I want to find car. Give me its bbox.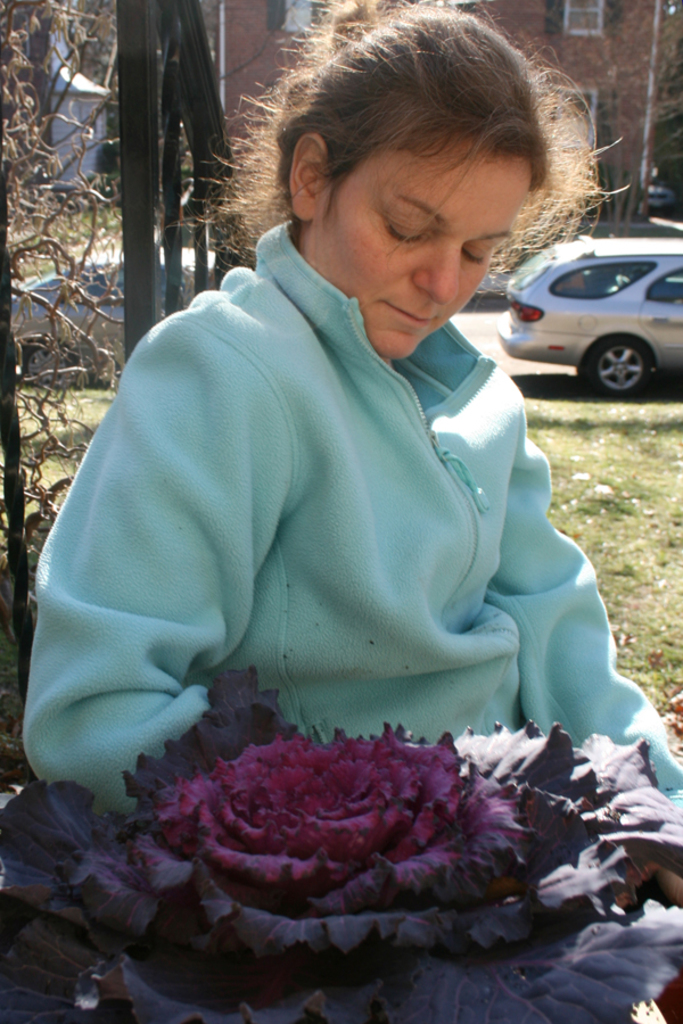
[left=485, top=221, right=682, bottom=389].
